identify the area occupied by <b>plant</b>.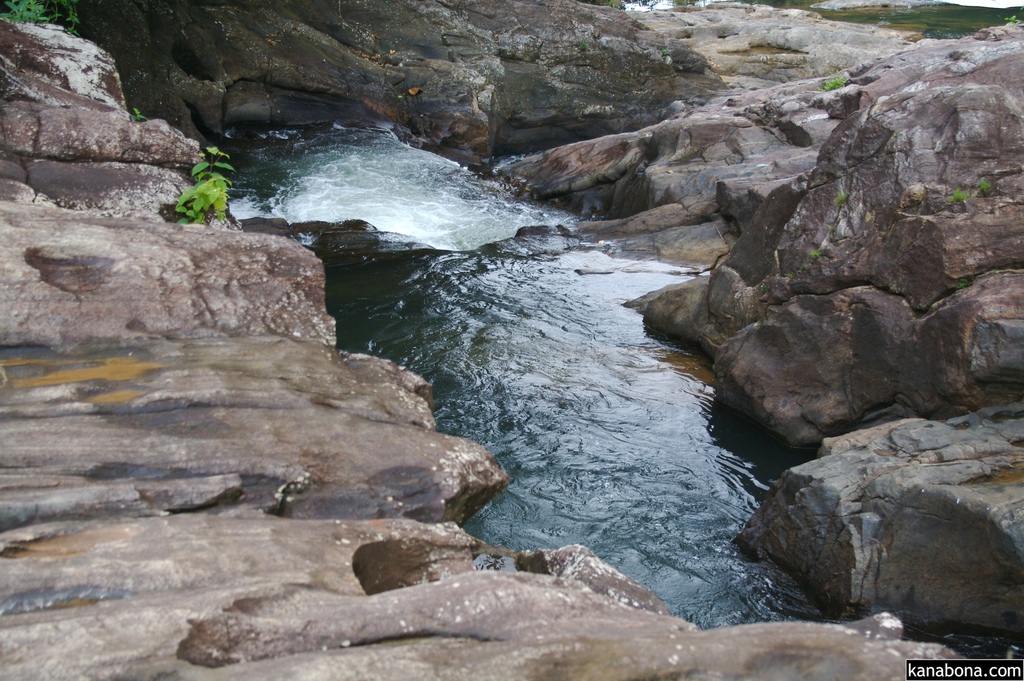
Area: bbox(838, 187, 843, 201).
